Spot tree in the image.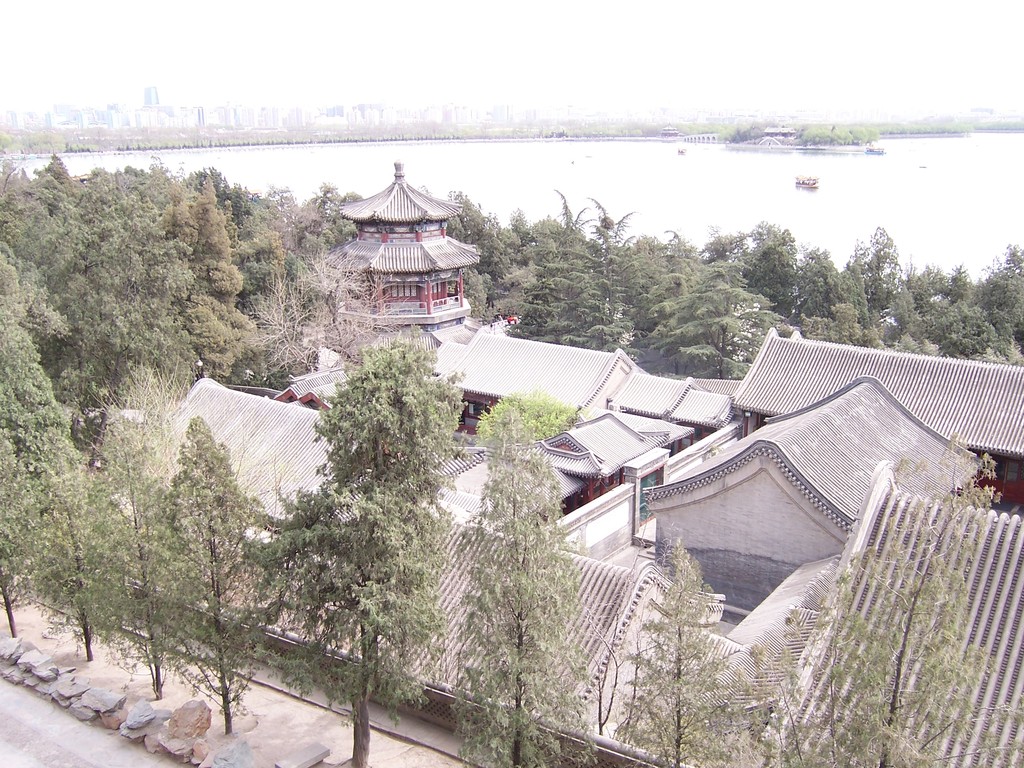
tree found at [759, 528, 883, 767].
